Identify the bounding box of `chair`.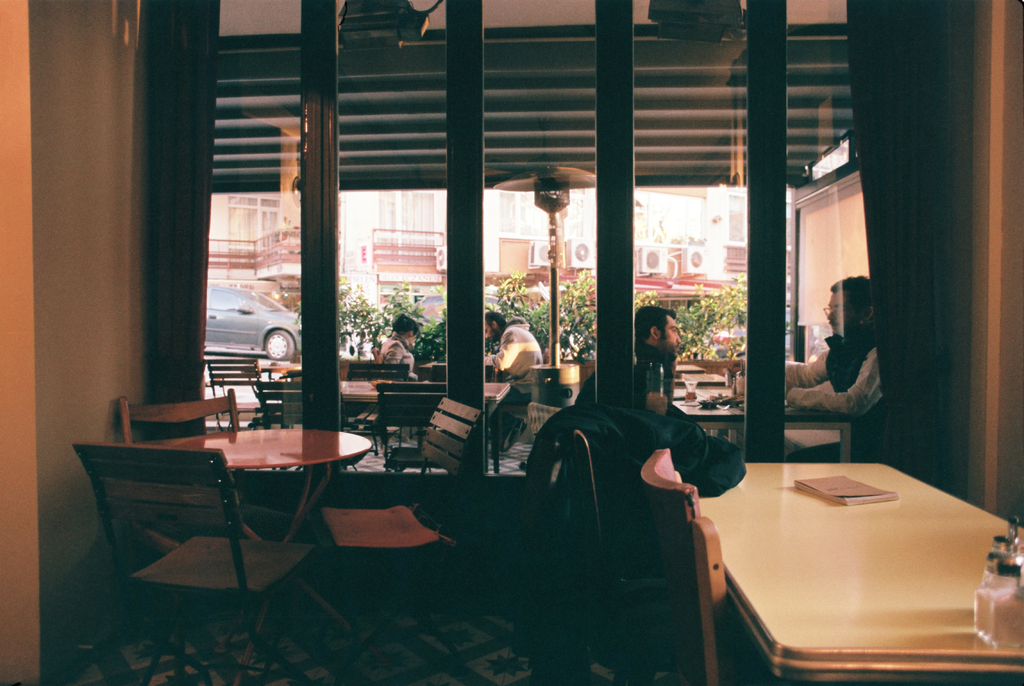
636,442,761,685.
